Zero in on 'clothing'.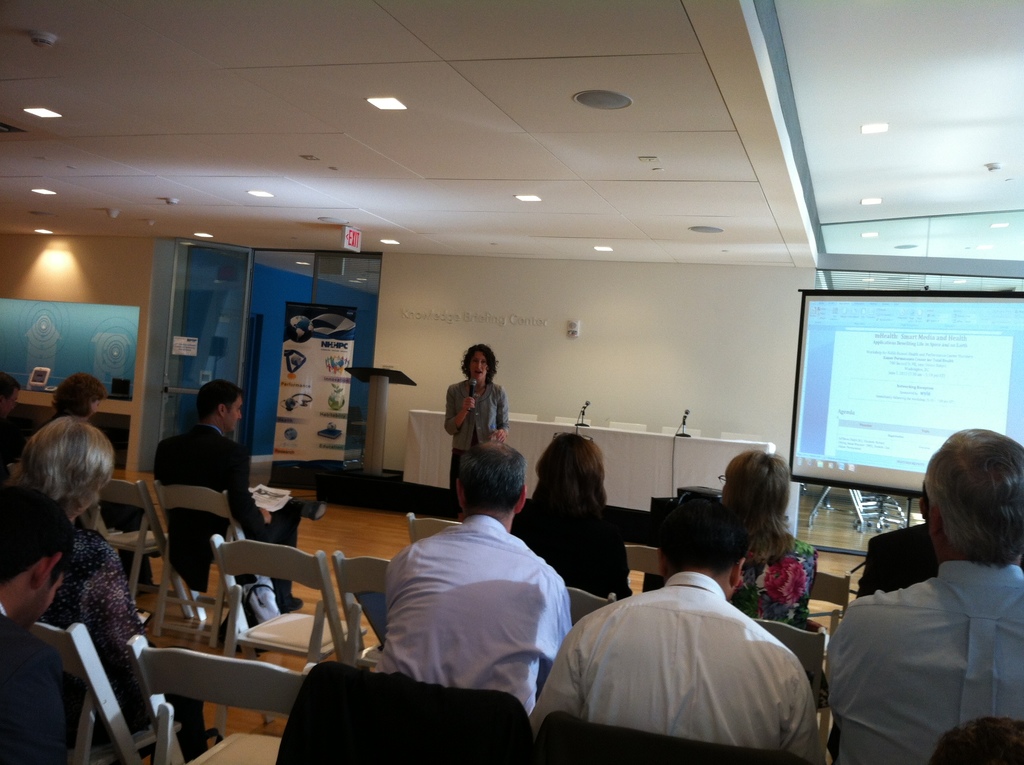
Zeroed in: rect(513, 504, 637, 607).
